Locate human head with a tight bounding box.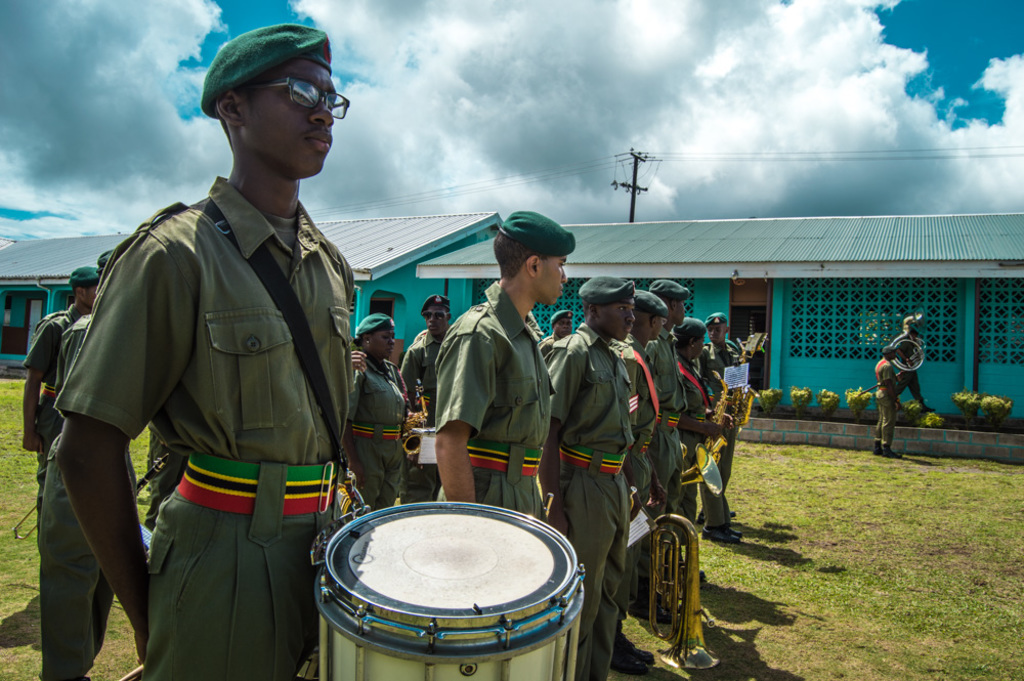
l=353, t=312, r=394, b=358.
